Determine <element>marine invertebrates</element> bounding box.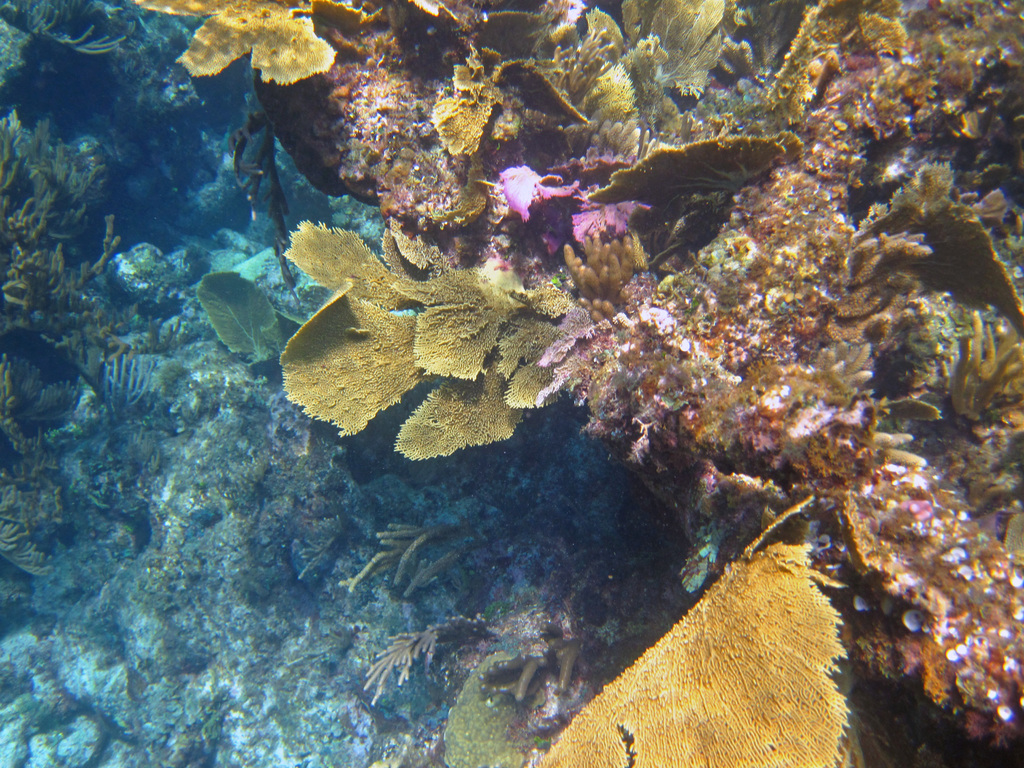
Determined: select_region(761, 0, 918, 123).
